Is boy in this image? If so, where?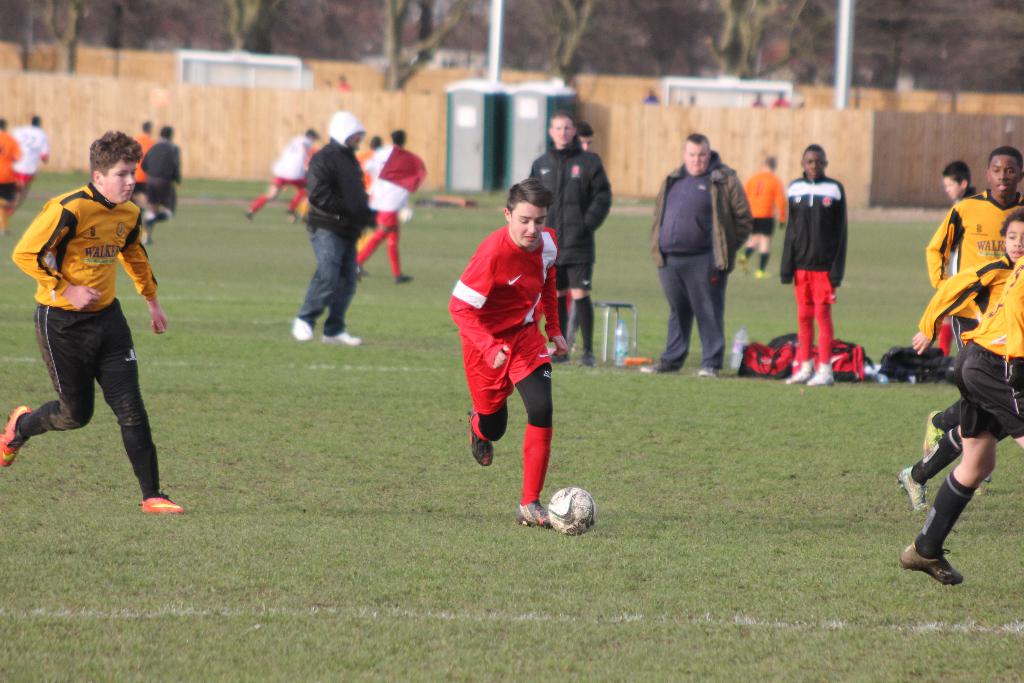
Yes, at bbox=(447, 180, 568, 530).
